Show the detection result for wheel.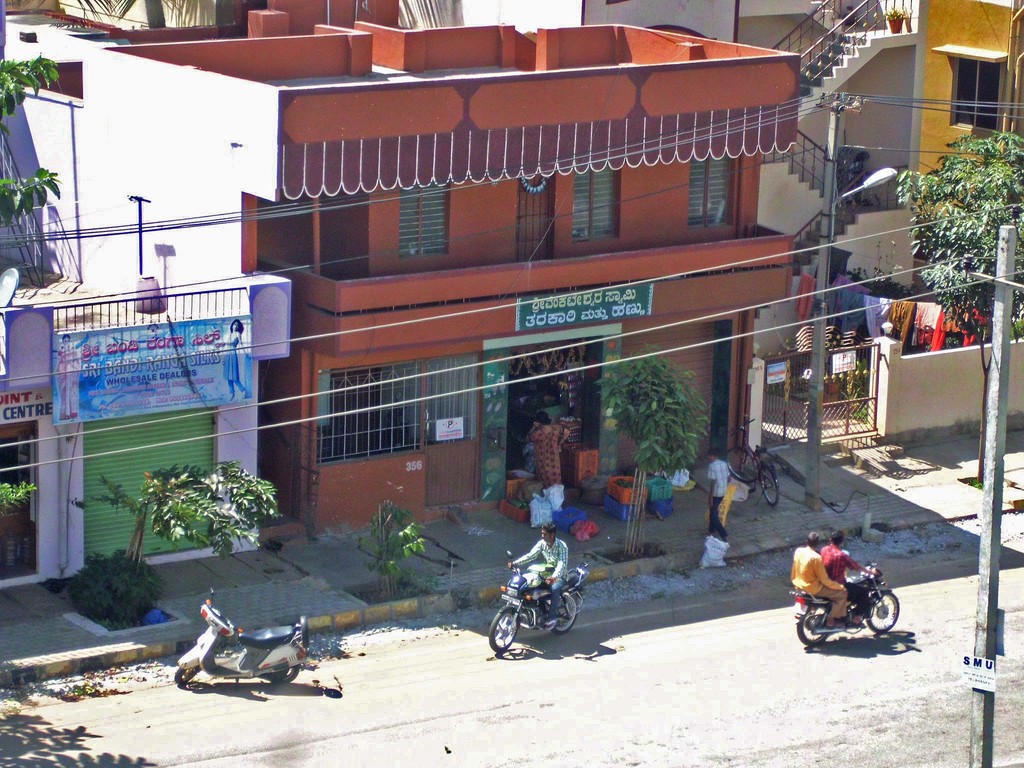
[490,609,520,652].
